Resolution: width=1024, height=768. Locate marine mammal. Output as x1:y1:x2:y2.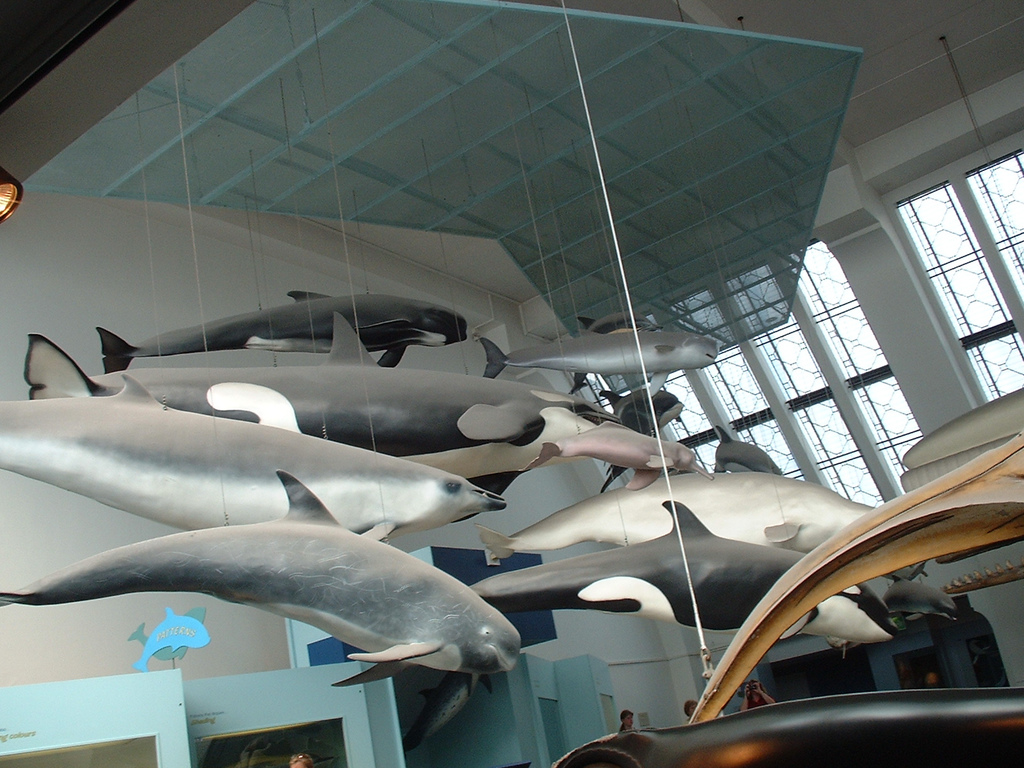
485:318:723:400.
